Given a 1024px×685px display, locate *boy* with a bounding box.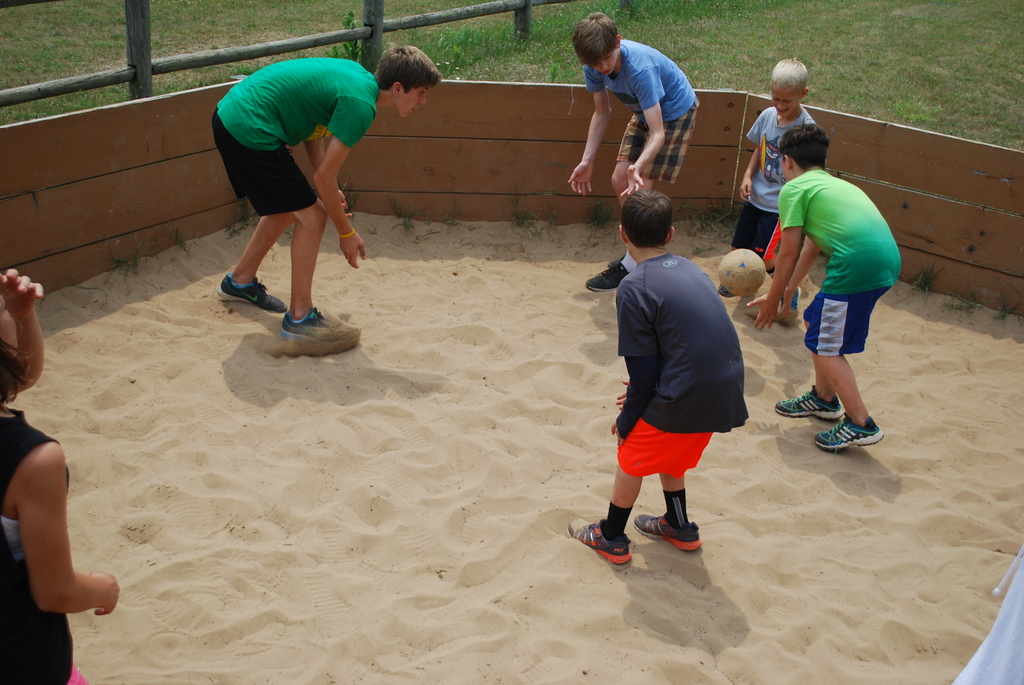
Located: 567, 14, 698, 292.
